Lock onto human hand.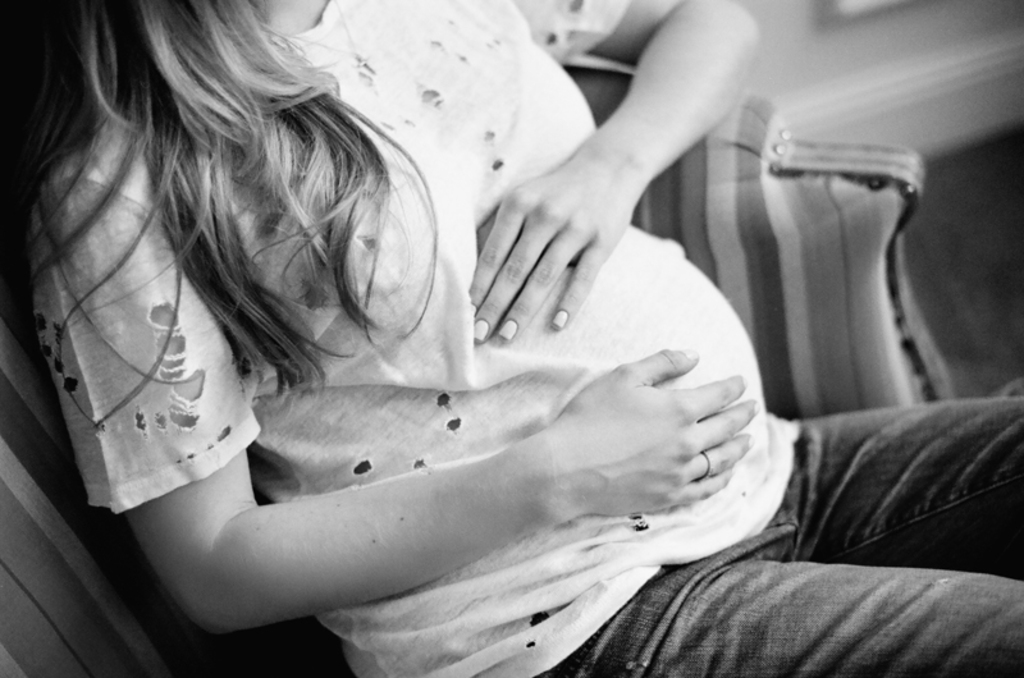
Locked: {"x1": 467, "y1": 154, "x2": 645, "y2": 344}.
